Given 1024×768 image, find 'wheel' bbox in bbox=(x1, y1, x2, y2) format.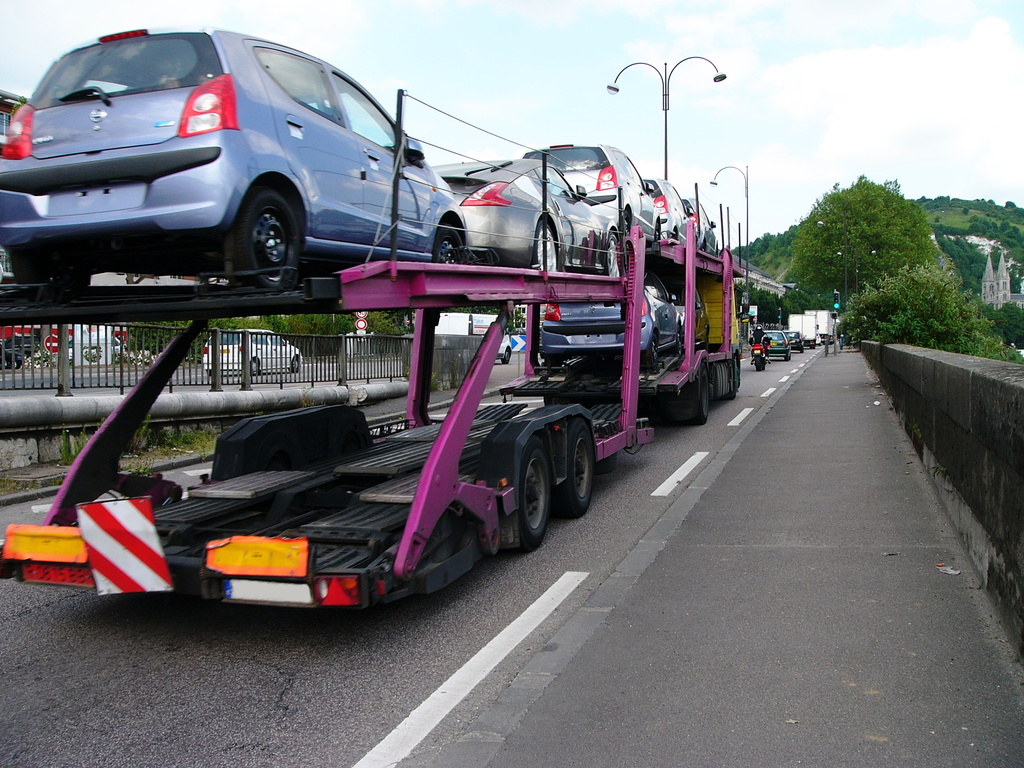
bbox=(502, 349, 510, 364).
